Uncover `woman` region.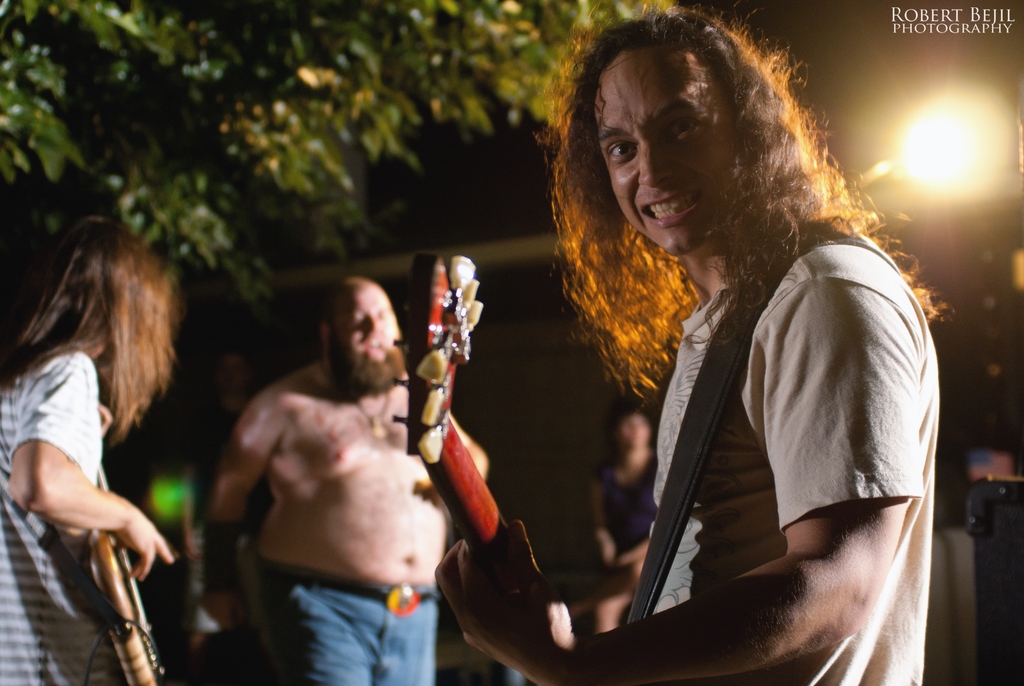
Uncovered: 0 187 216 678.
